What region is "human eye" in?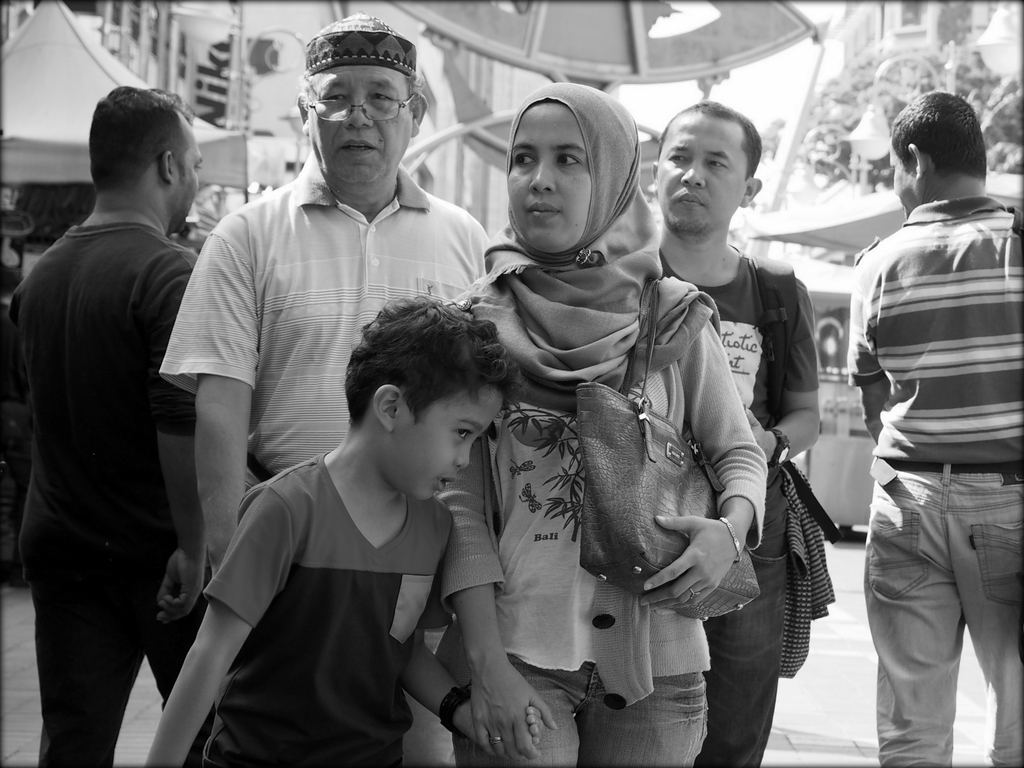
[321,90,348,108].
